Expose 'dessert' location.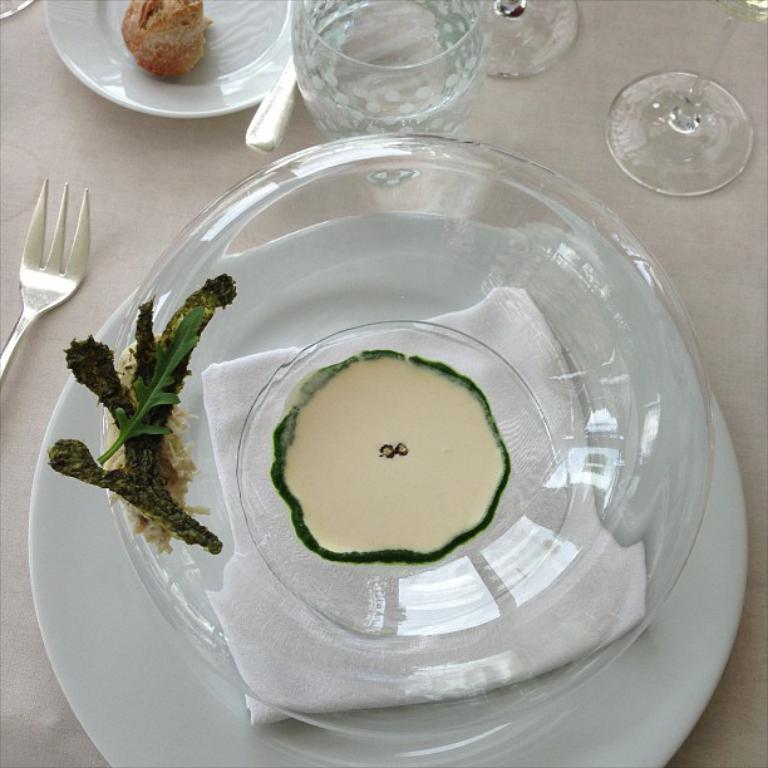
Exposed at x1=46 y1=275 x2=236 y2=558.
